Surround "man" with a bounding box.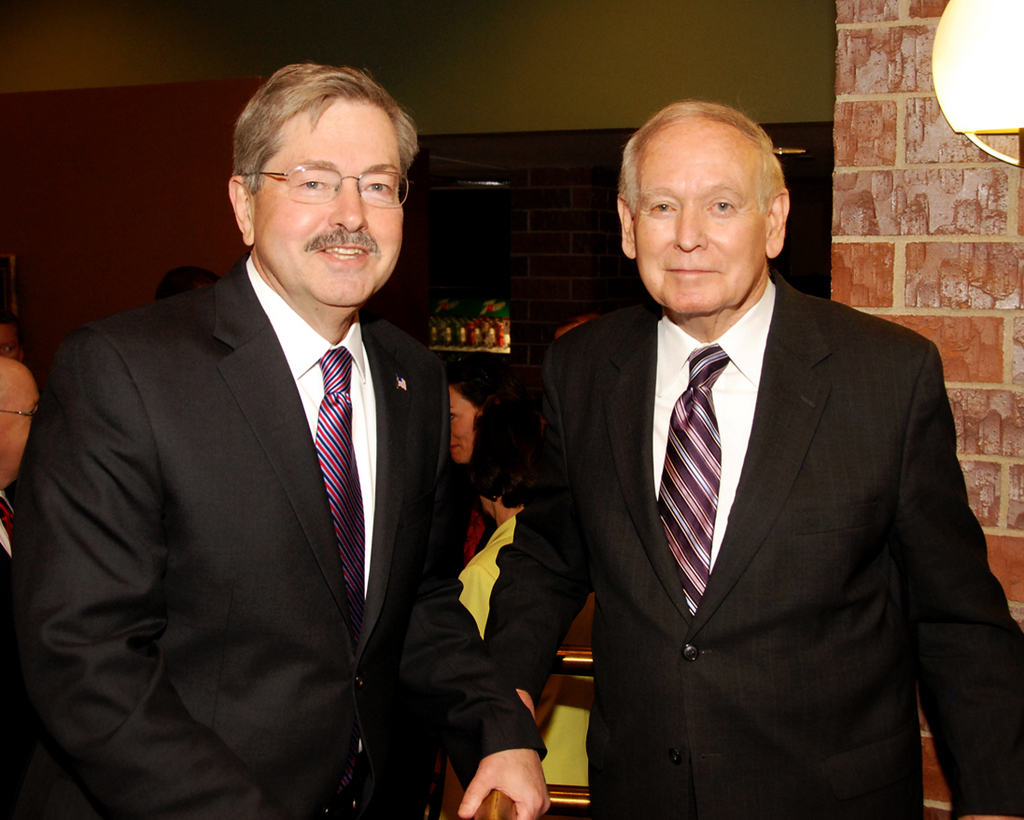
crop(31, 62, 488, 819).
